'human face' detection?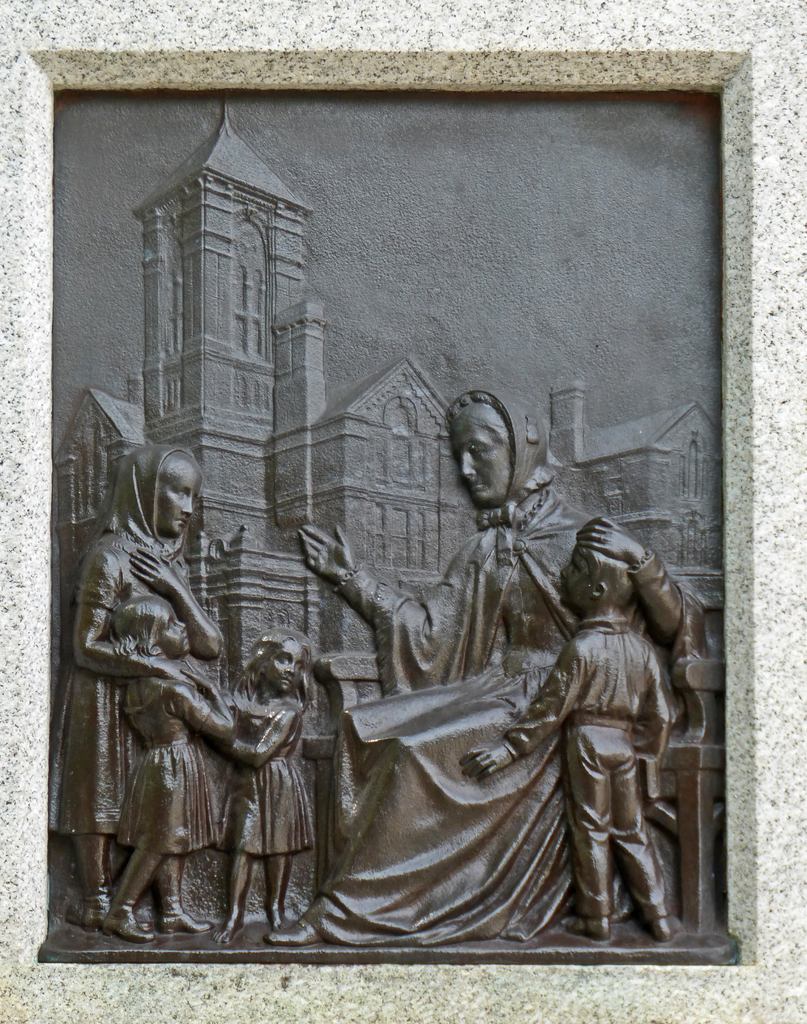
161,608,188,650
